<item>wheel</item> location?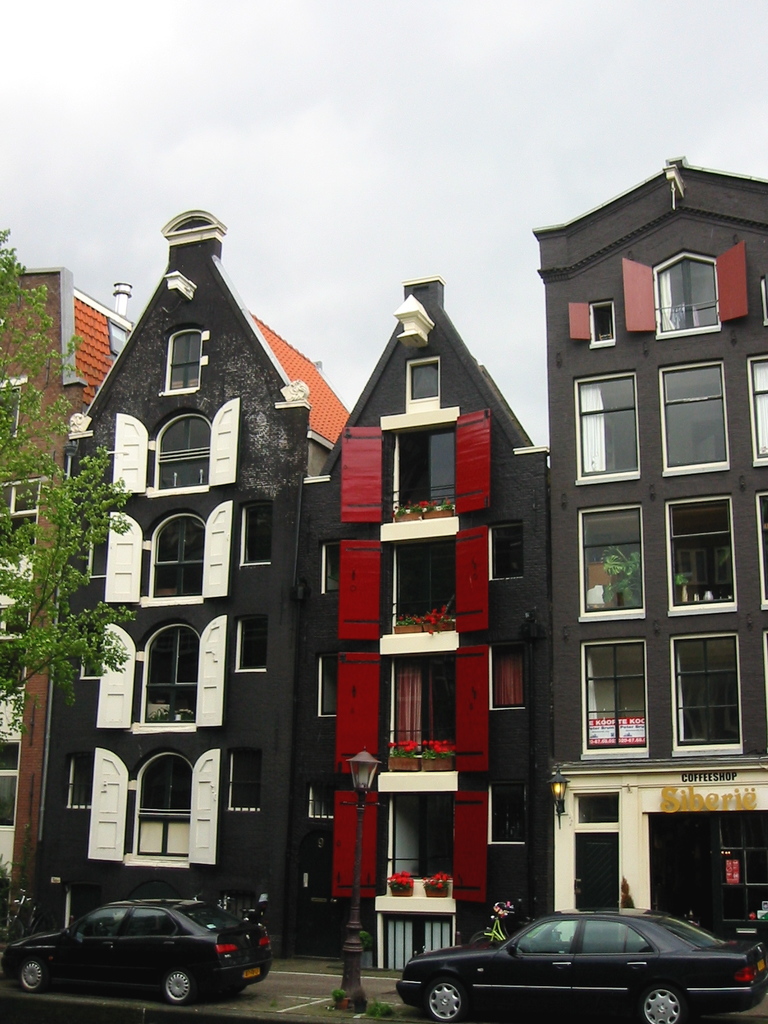
(13,957,50,993)
